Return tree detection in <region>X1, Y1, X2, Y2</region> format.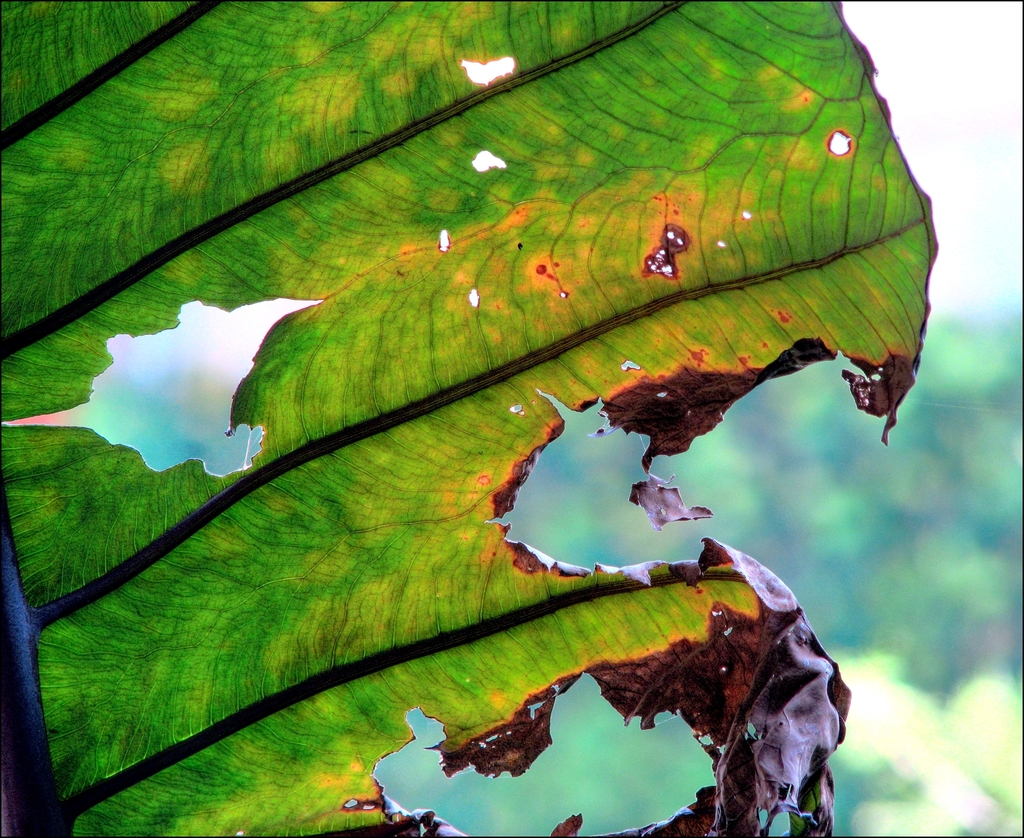
<region>0, 0, 940, 837</region>.
